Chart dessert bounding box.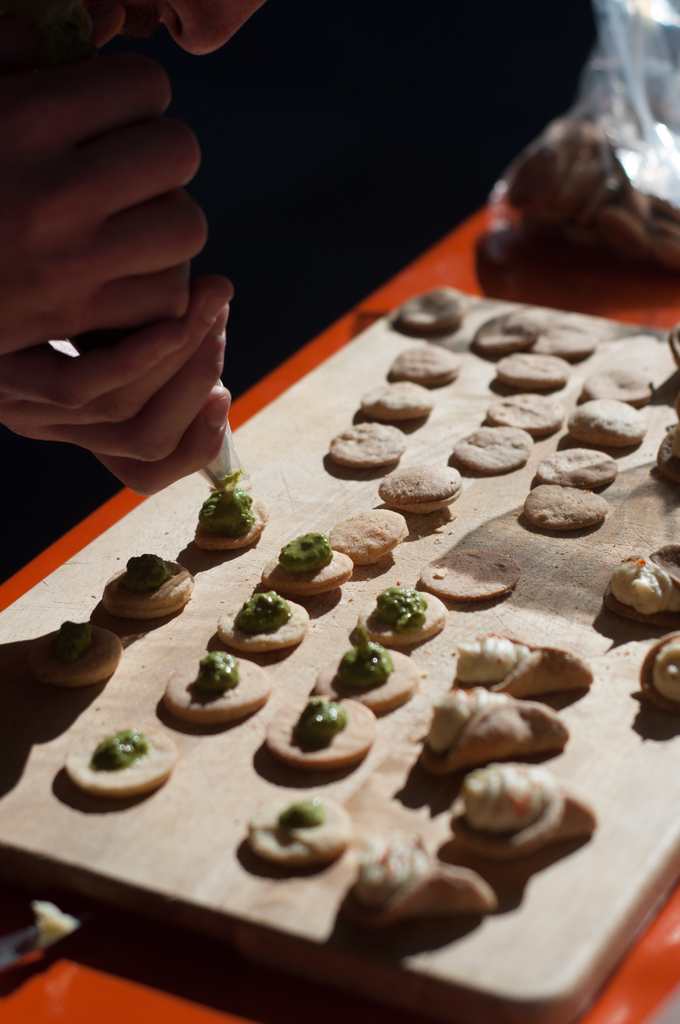
Charted: l=42, t=621, r=117, b=687.
